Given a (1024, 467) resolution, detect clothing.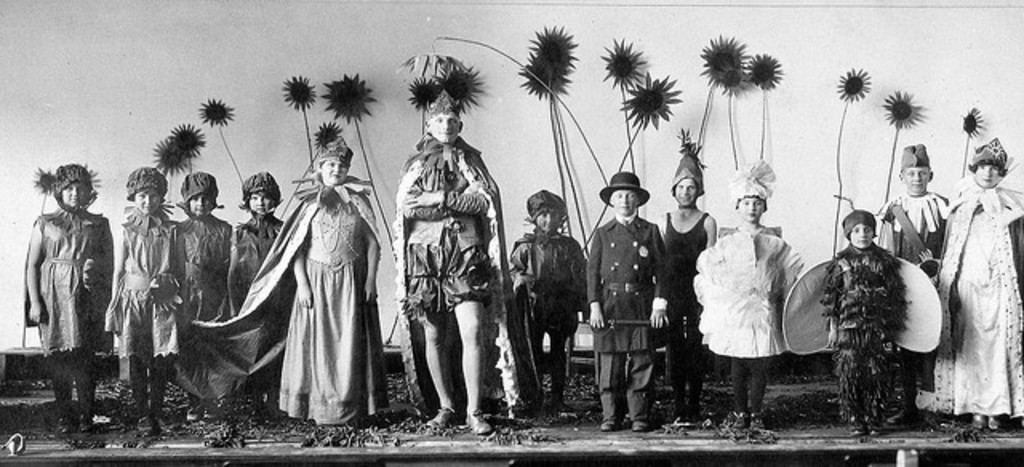
bbox(688, 226, 798, 411).
